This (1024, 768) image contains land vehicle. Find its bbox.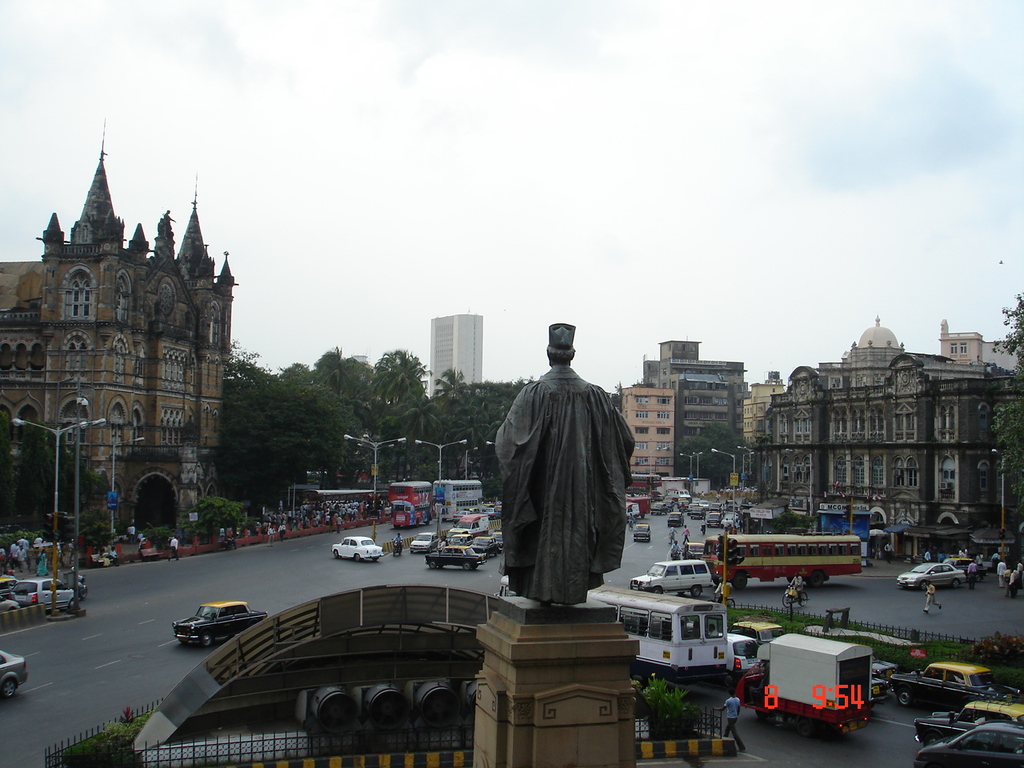
688:506:706:520.
